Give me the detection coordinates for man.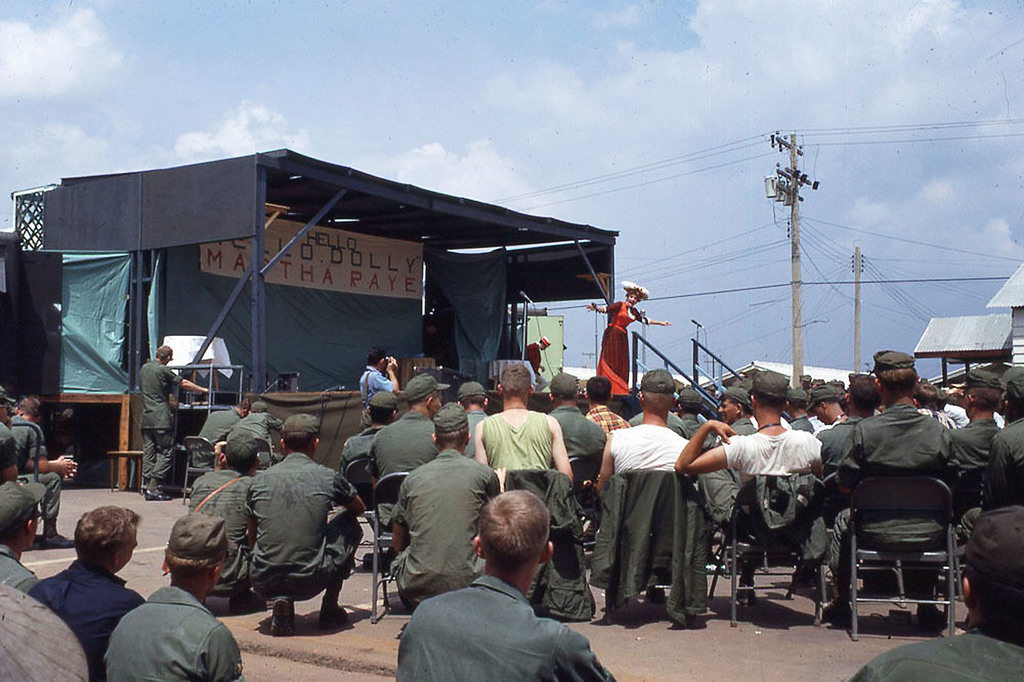
{"left": 583, "top": 372, "right": 636, "bottom": 539}.
